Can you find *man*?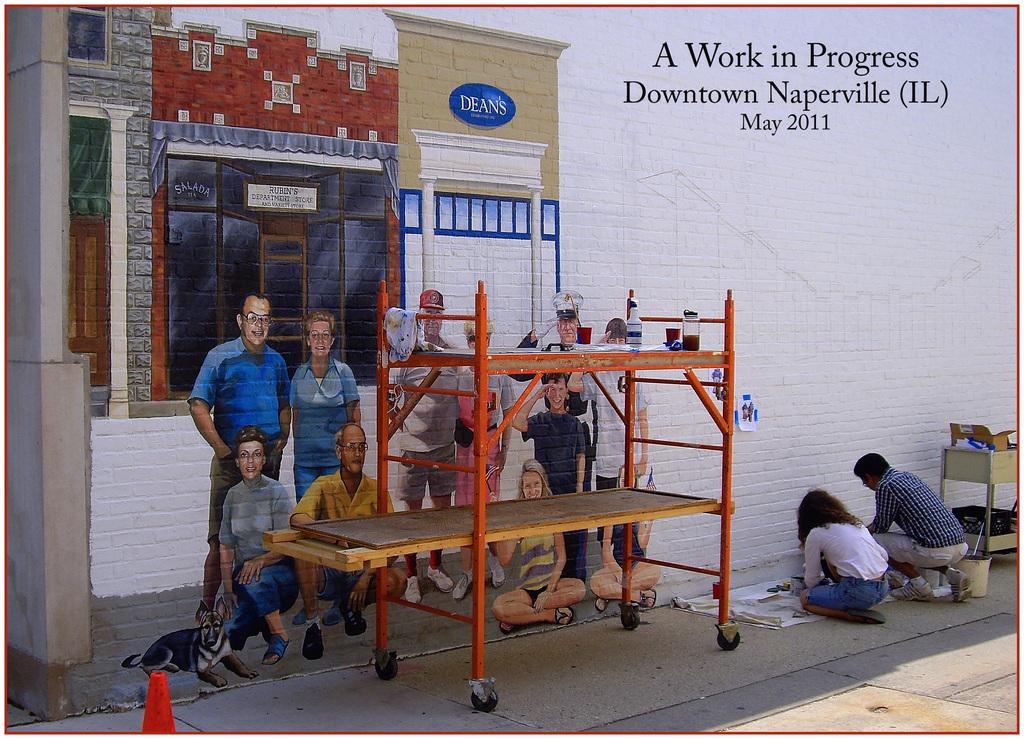
Yes, bounding box: pyautogui.locateOnScreen(387, 289, 455, 603).
